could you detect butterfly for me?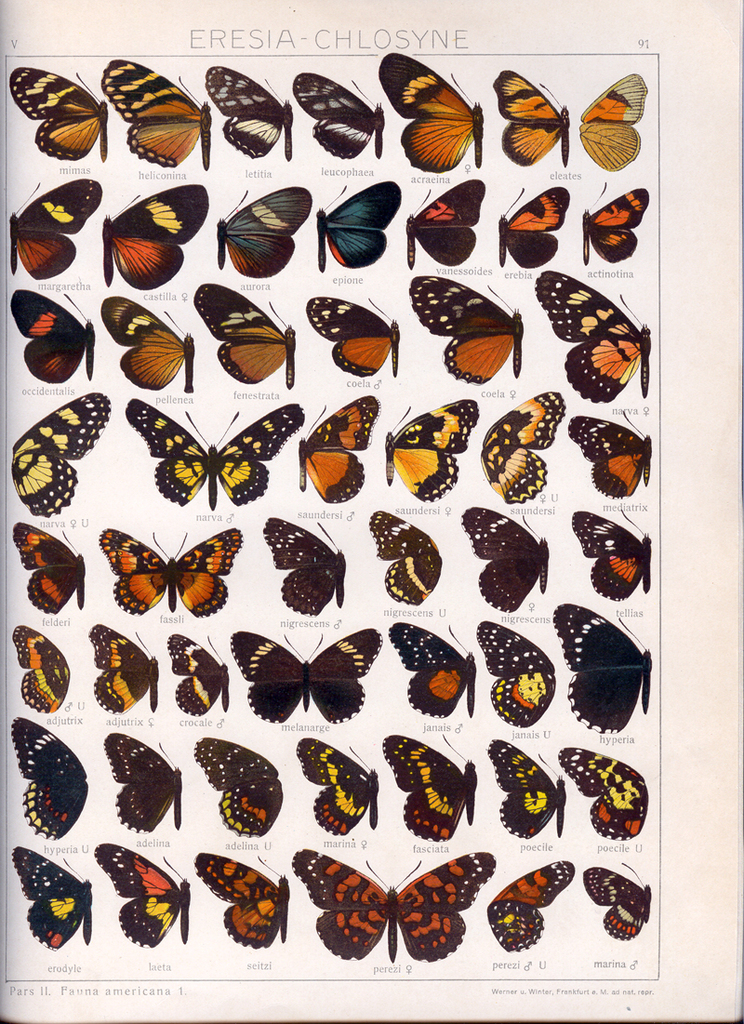
Detection result: (left=299, top=390, right=387, bottom=507).
